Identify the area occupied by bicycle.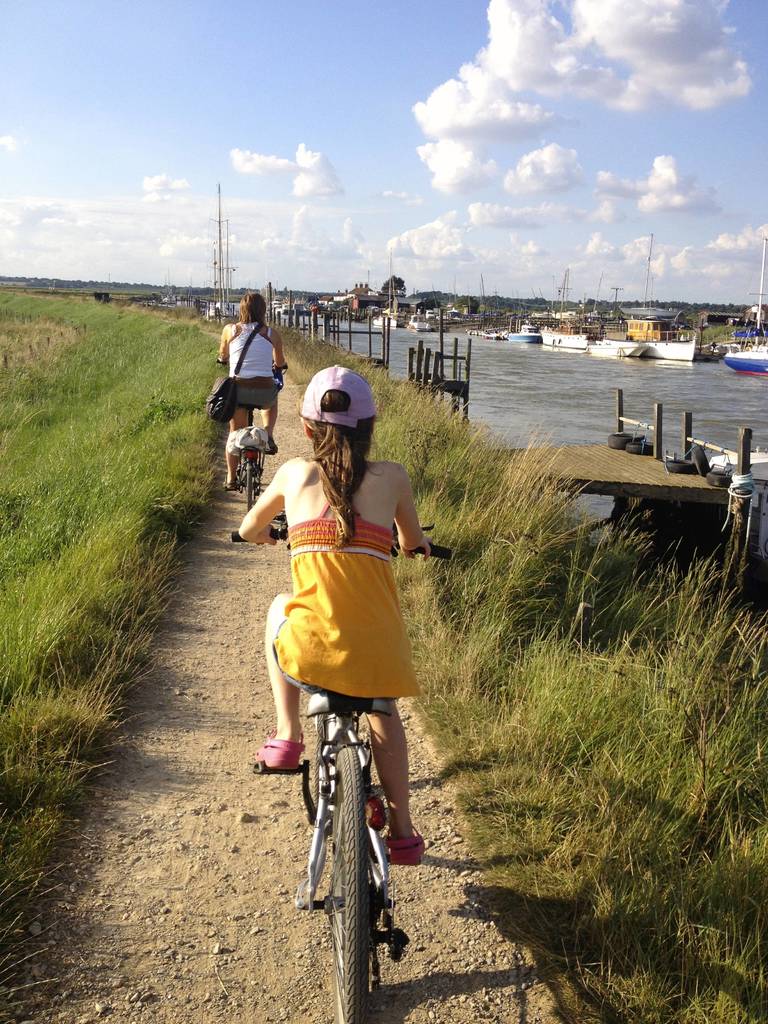
Area: bbox=[286, 650, 406, 1014].
